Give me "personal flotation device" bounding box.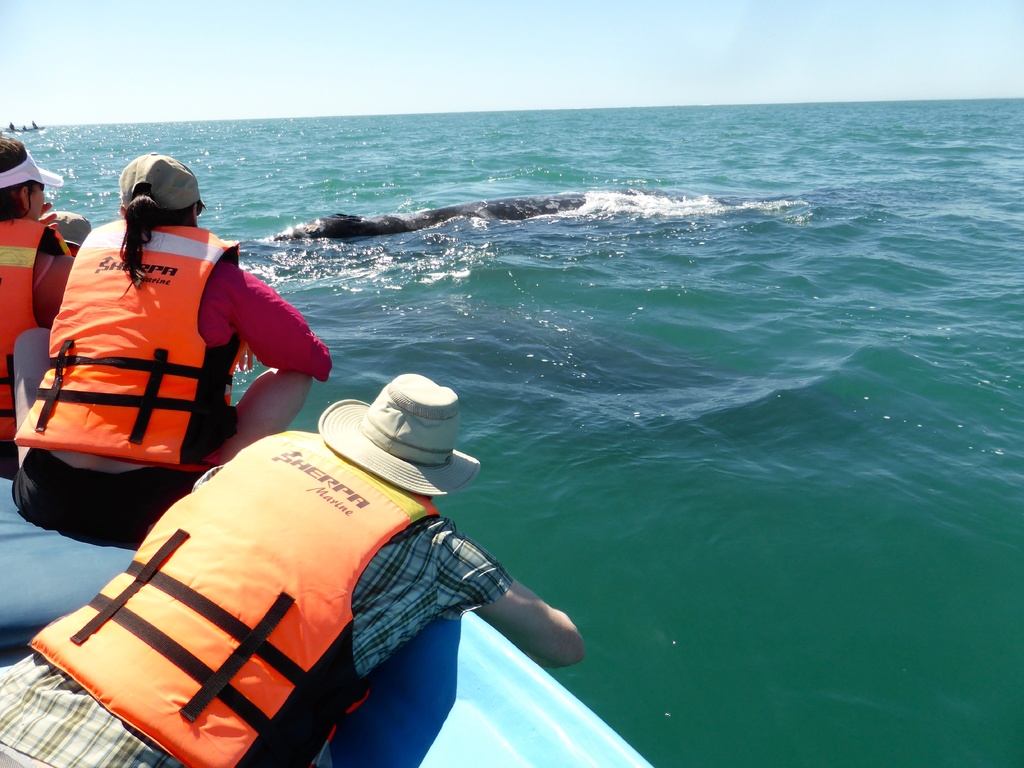
bbox=(28, 429, 442, 767).
